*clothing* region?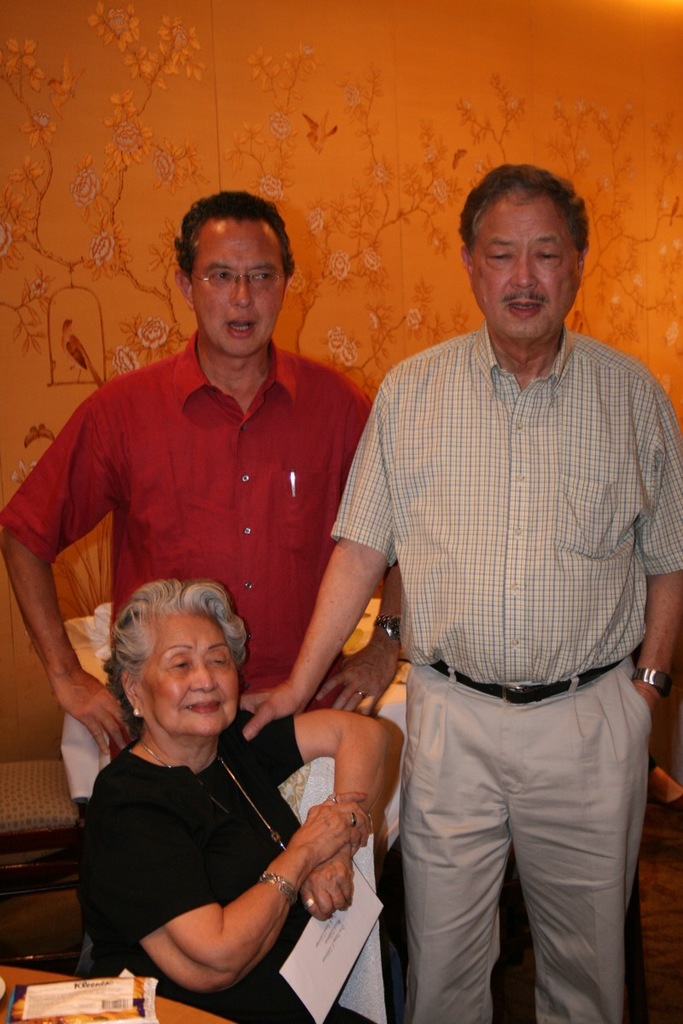
[x1=327, y1=316, x2=682, y2=1023]
